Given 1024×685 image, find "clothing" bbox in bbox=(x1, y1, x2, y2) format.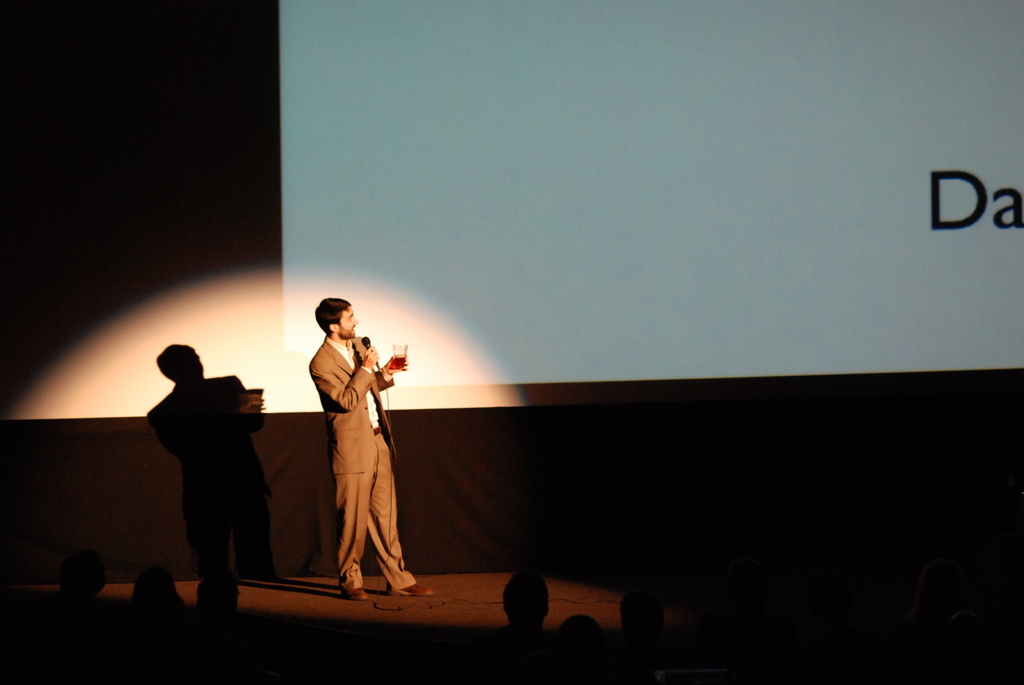
bbox=(293, 310, 393, 585).
